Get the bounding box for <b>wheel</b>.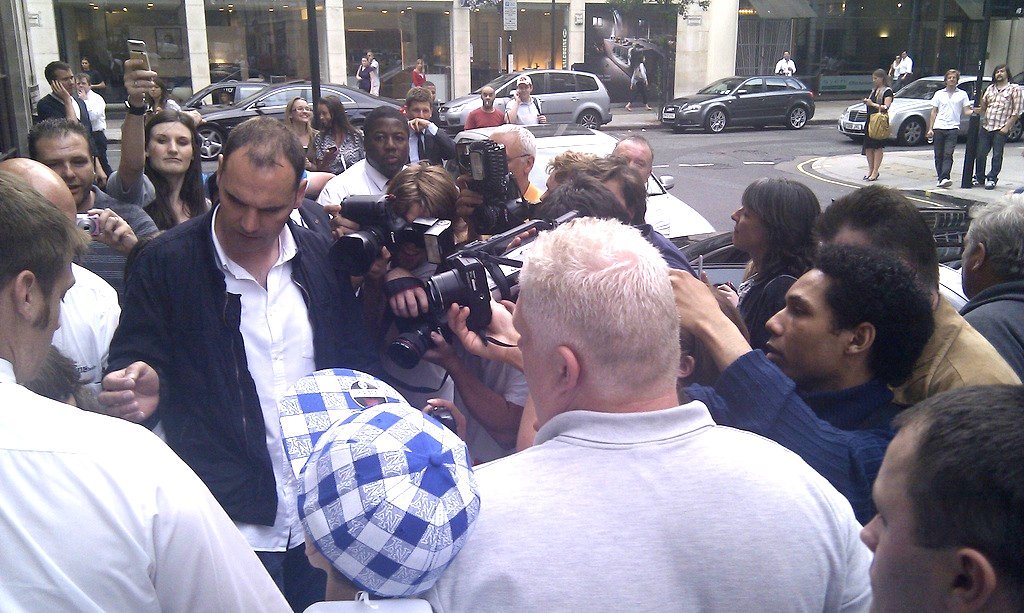
[1004,121,1022,142].
